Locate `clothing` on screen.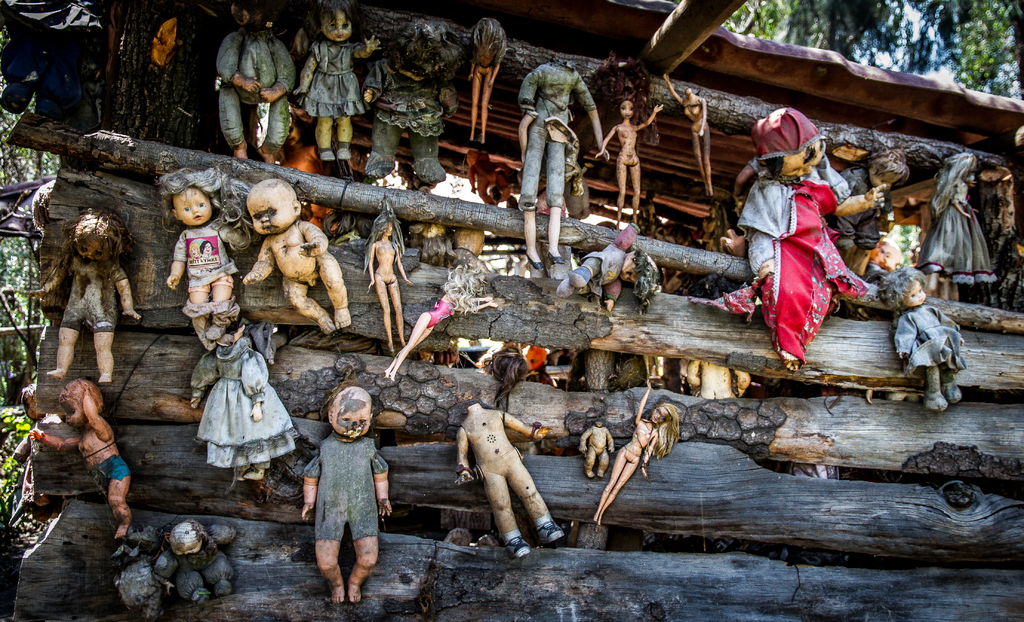
On screen at [left=182, top=299, right=239, bottom=325].
